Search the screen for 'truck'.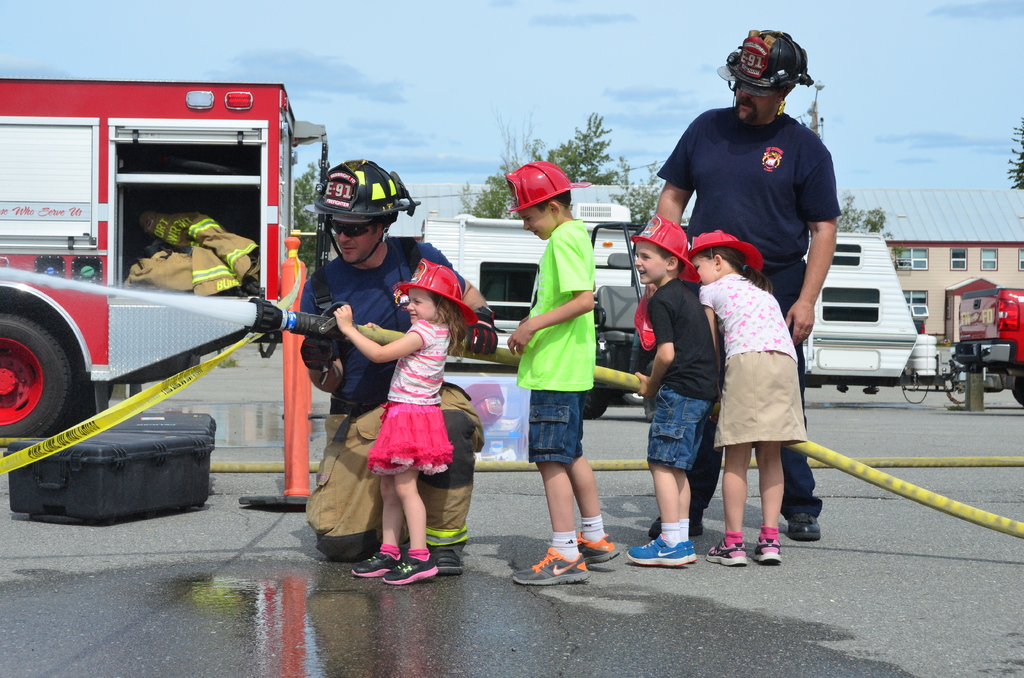
Found at x1=417, y1=199, x2=1023, y2=410.
